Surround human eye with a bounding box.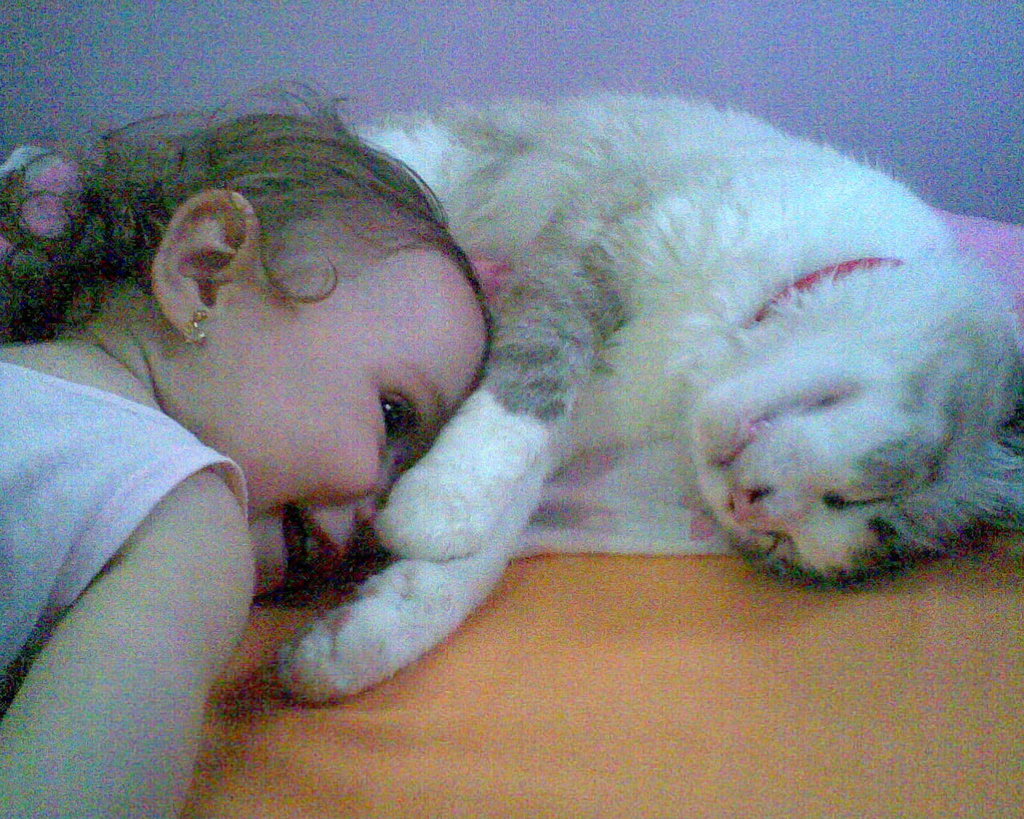
left=375, top=390, right=416, bottom=452.
